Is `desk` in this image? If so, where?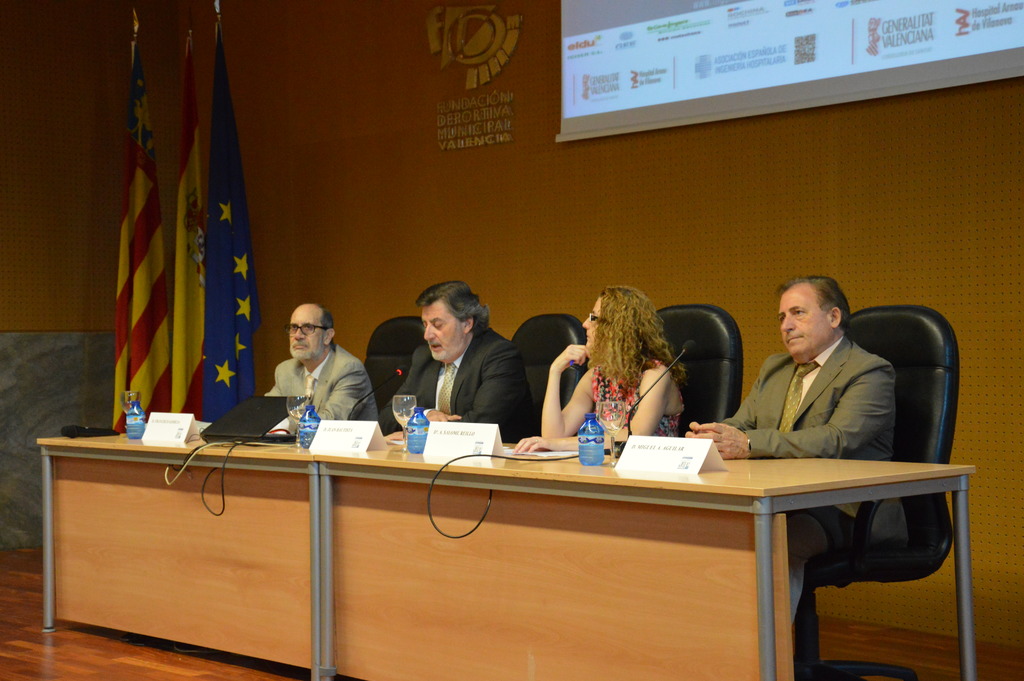
Yes, at box(65, 376, 946, 660).
